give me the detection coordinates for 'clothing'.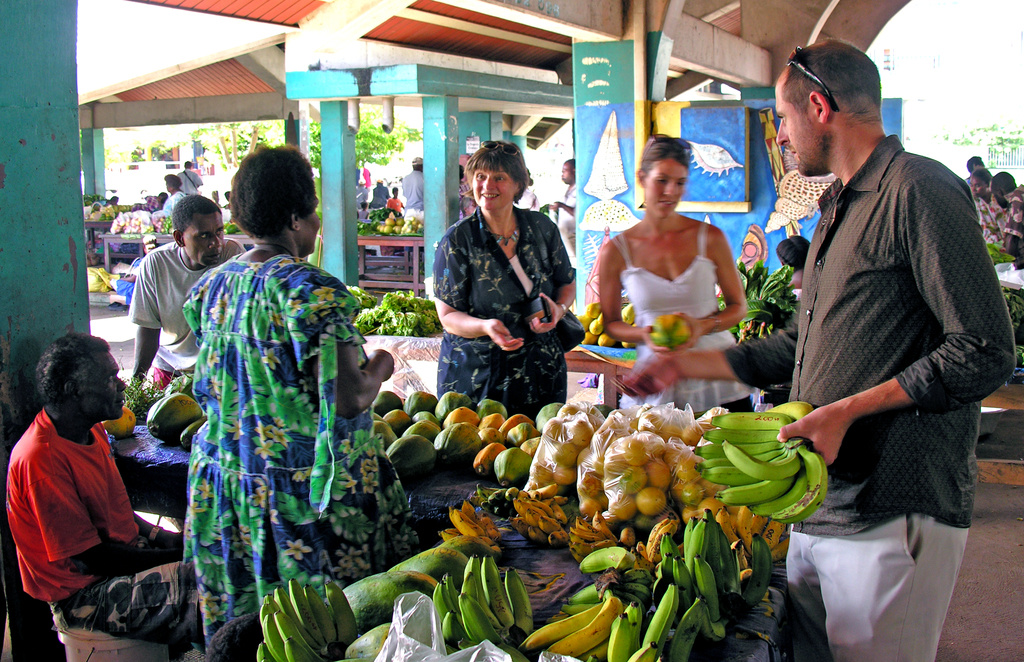
<box>175,246,418,640</box>.
